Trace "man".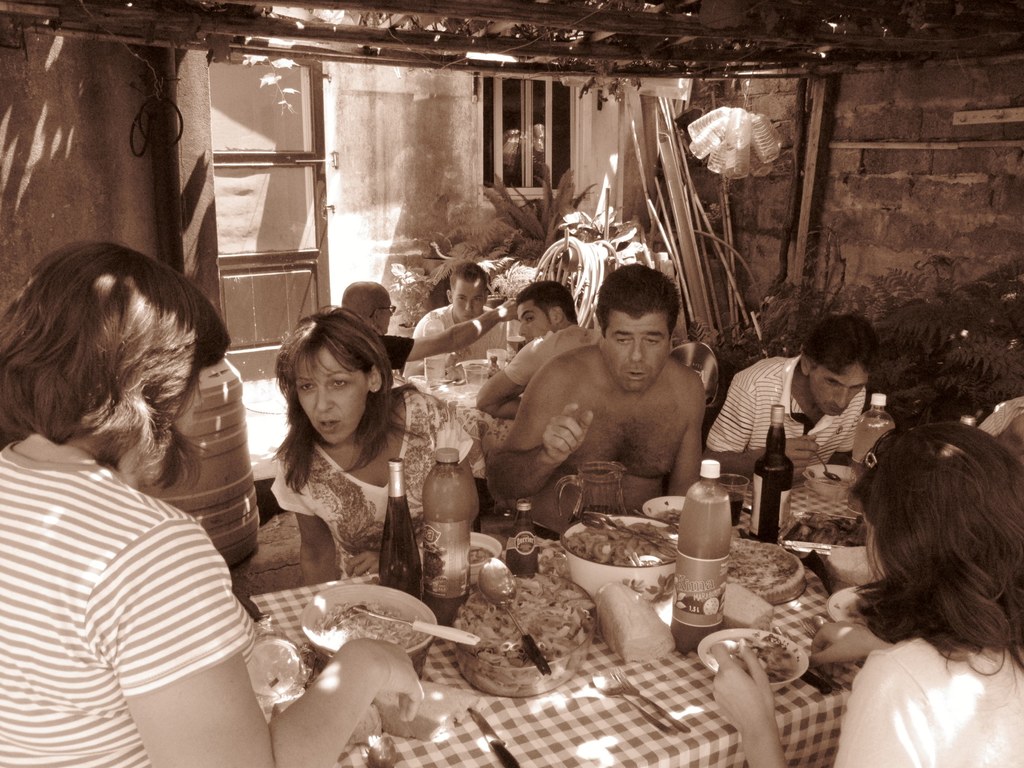
Traced to locate(482, 287, 619, 404).
